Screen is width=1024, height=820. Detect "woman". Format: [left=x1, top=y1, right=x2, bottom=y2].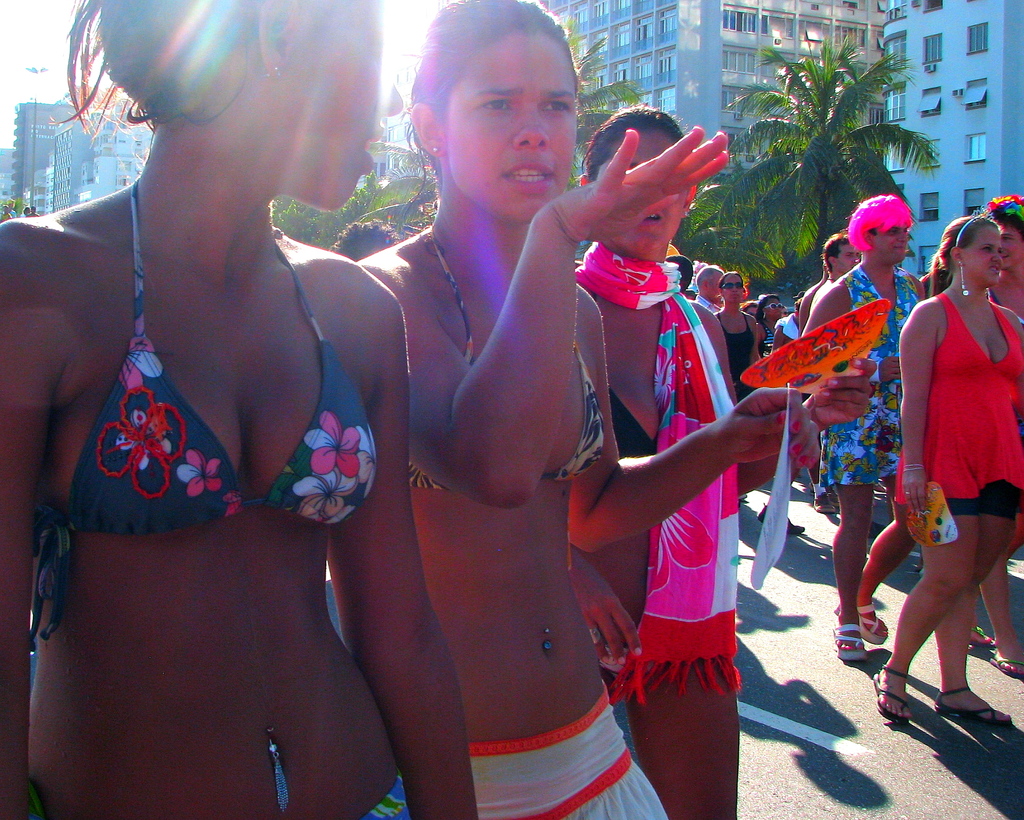
[left=746, top=297, right=780, bottom=337].
